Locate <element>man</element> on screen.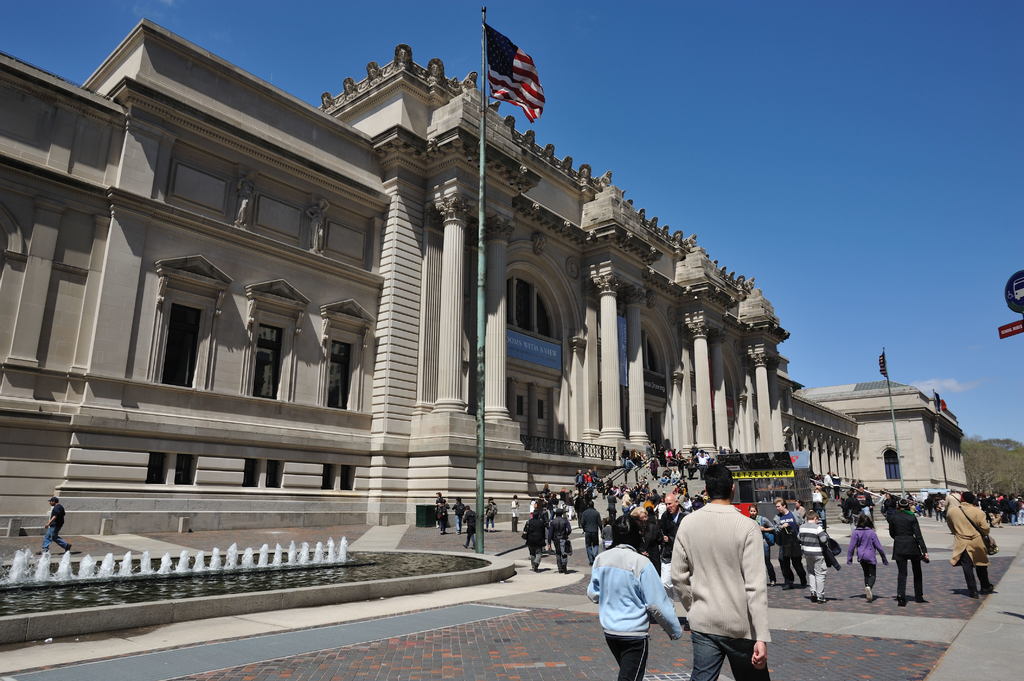
On screen at (x1=821, y1=471, x2=834, y2=493).
